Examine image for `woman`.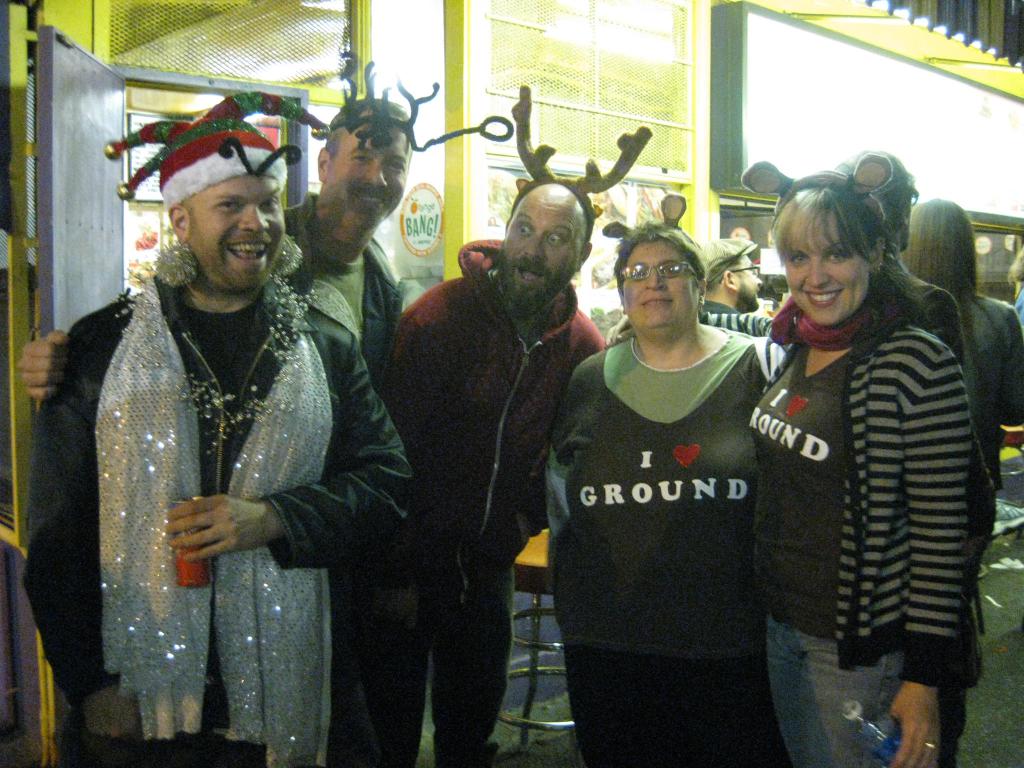
Examination result: [732,152,995,758].
